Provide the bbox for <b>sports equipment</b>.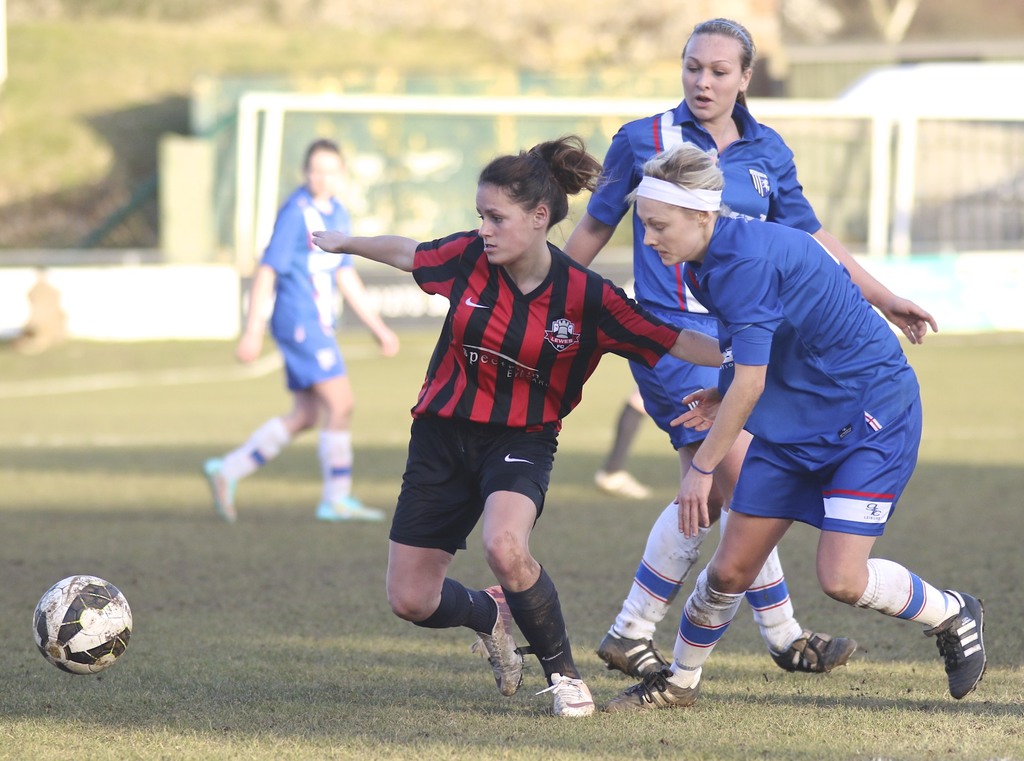
rect(312, 491, 384, 527).
